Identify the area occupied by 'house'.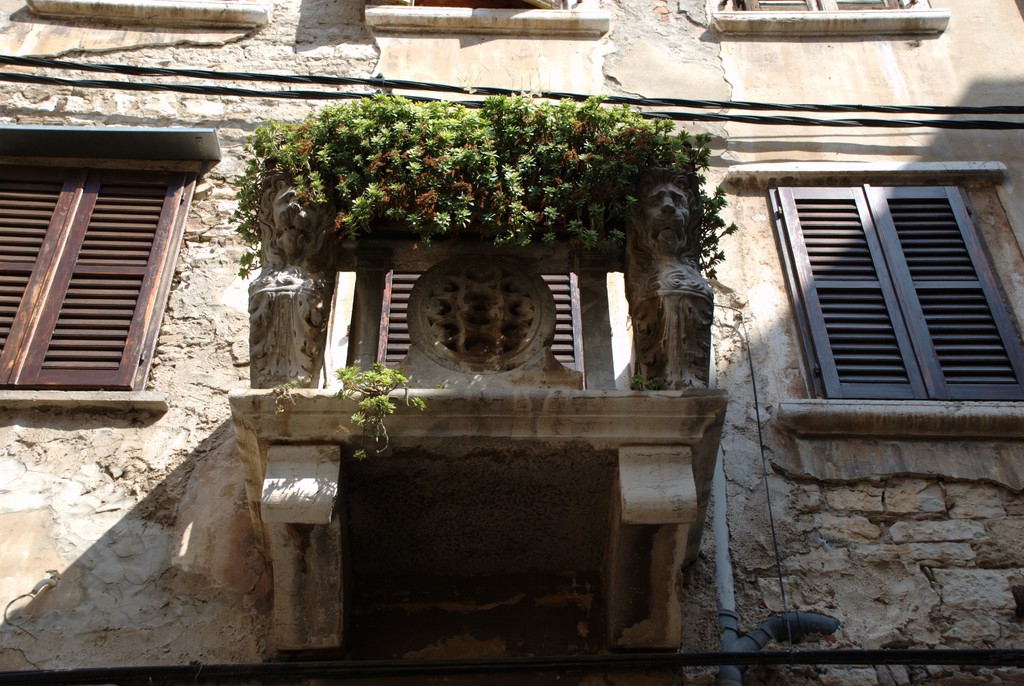
Area: left=0, top=0, right=1023, bottom=685.
